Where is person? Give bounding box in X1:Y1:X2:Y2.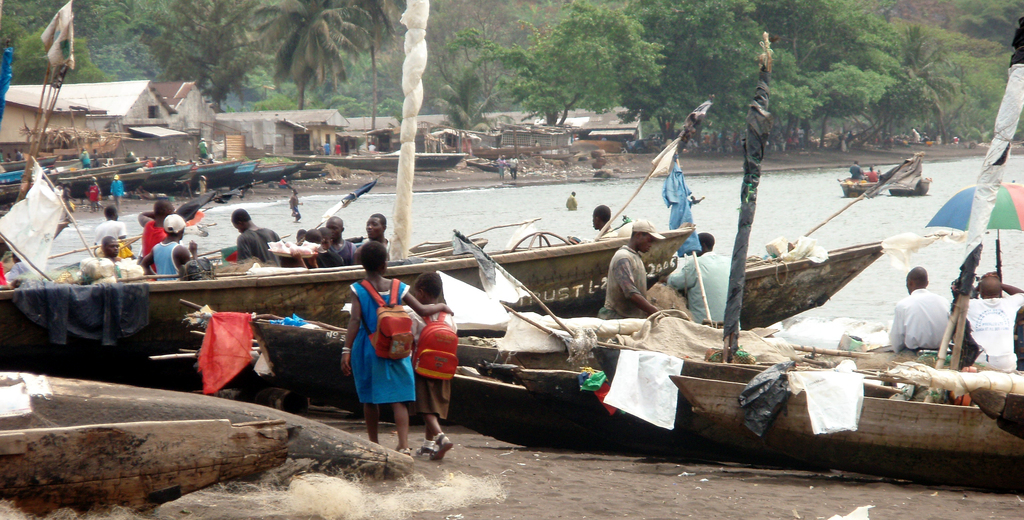
564:189:578:214.
